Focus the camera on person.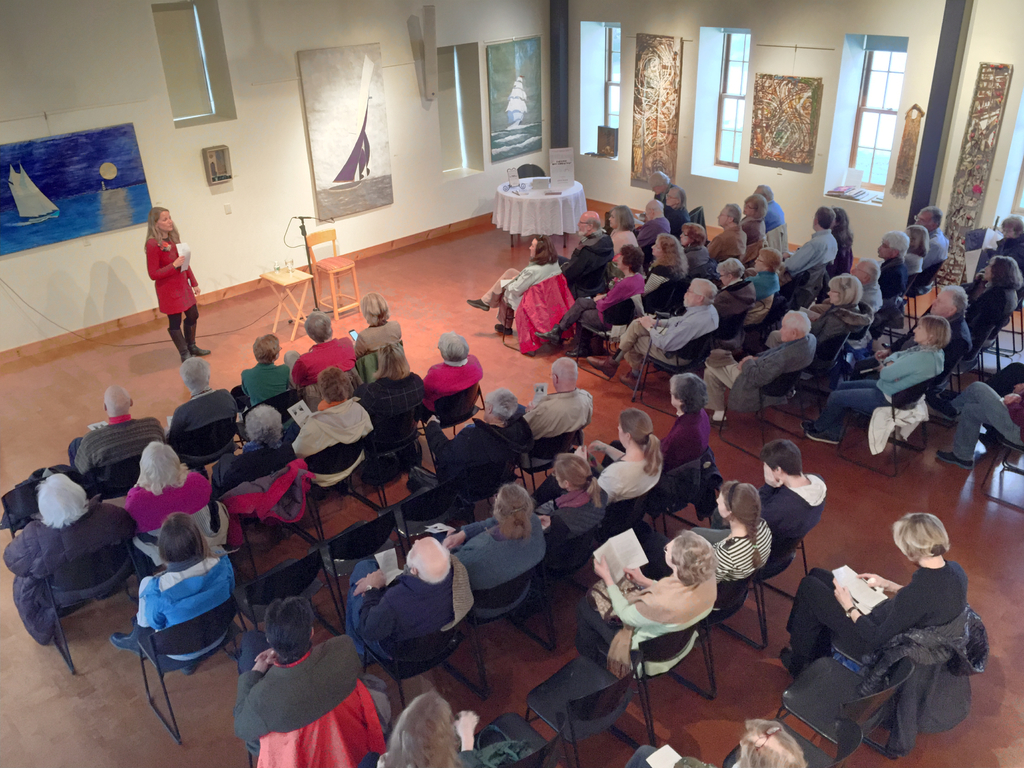
Focus region: 359, 694, 489, 767.
